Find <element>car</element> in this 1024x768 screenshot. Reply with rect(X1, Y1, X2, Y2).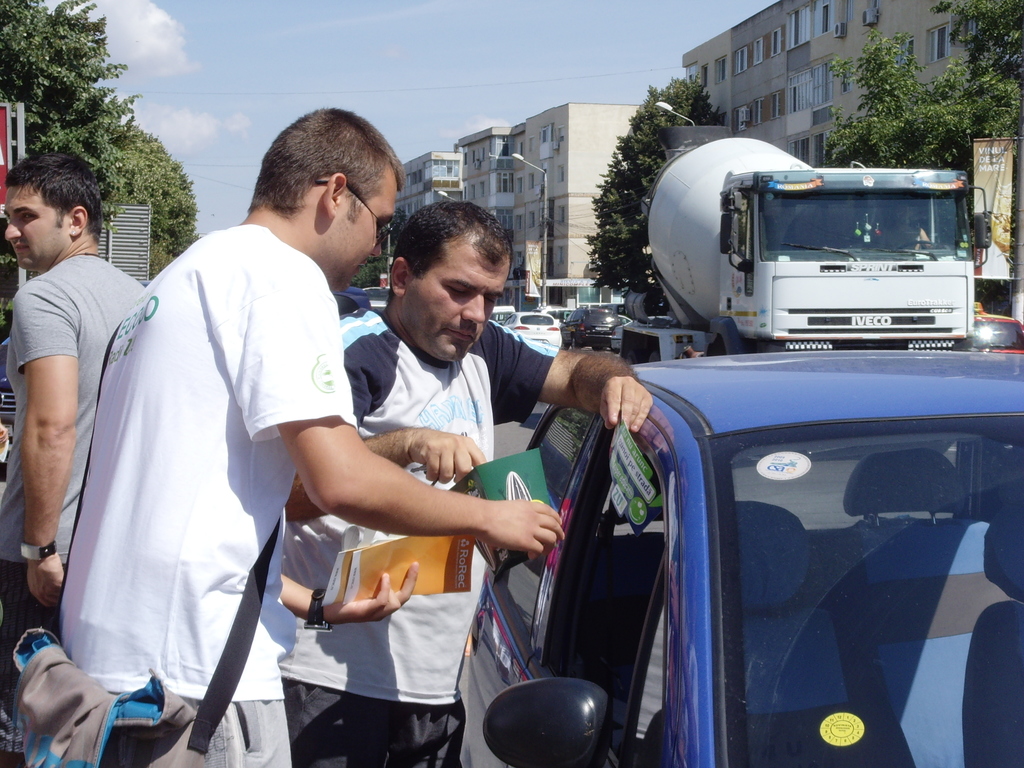
rect(367, 301, 386, 312).
